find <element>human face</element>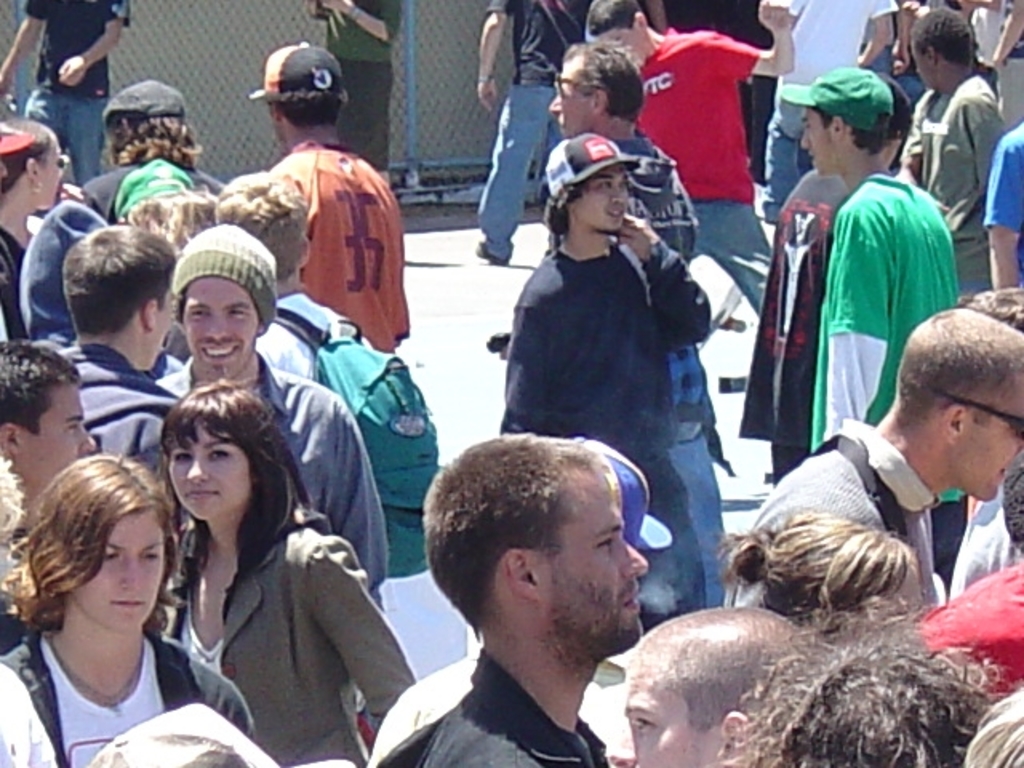
<bbox>21, 386, 96, 488</bbox>
